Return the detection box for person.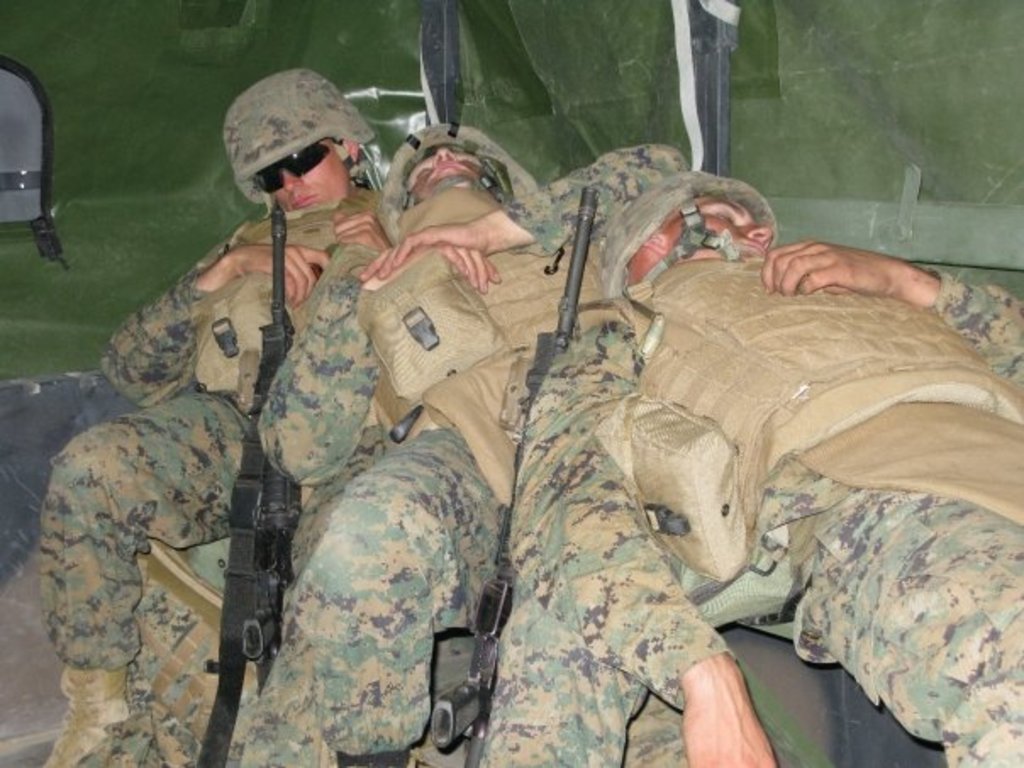
[259,119,695,766].
